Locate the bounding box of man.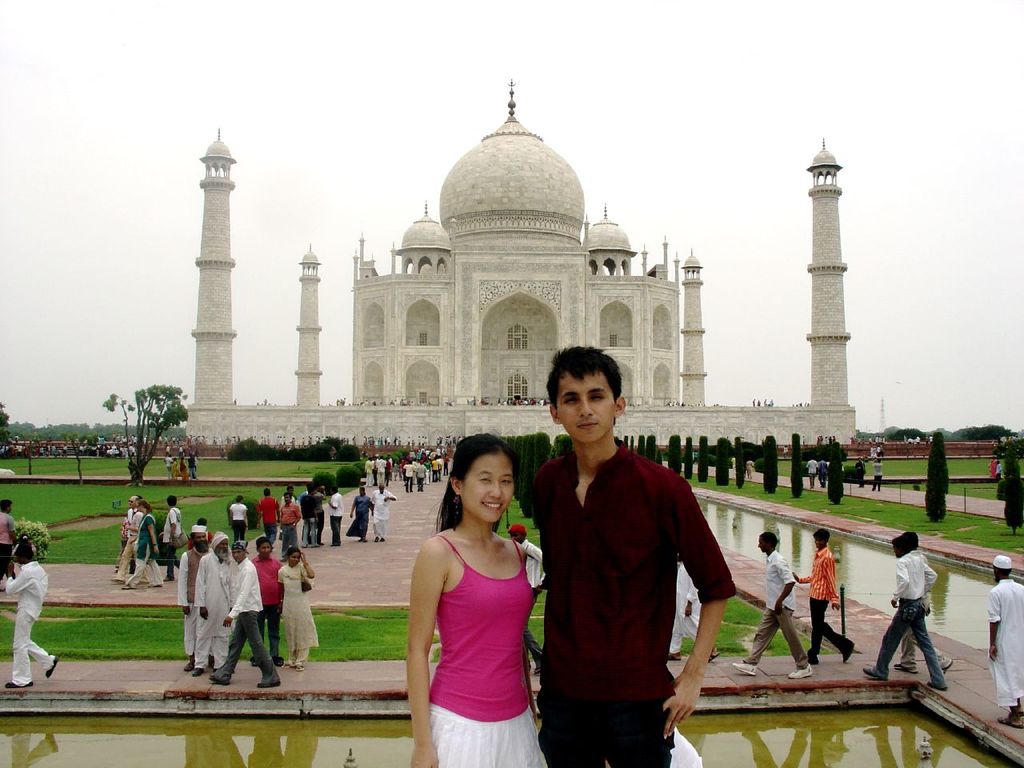
Bounding box: 504 520 550 682.
